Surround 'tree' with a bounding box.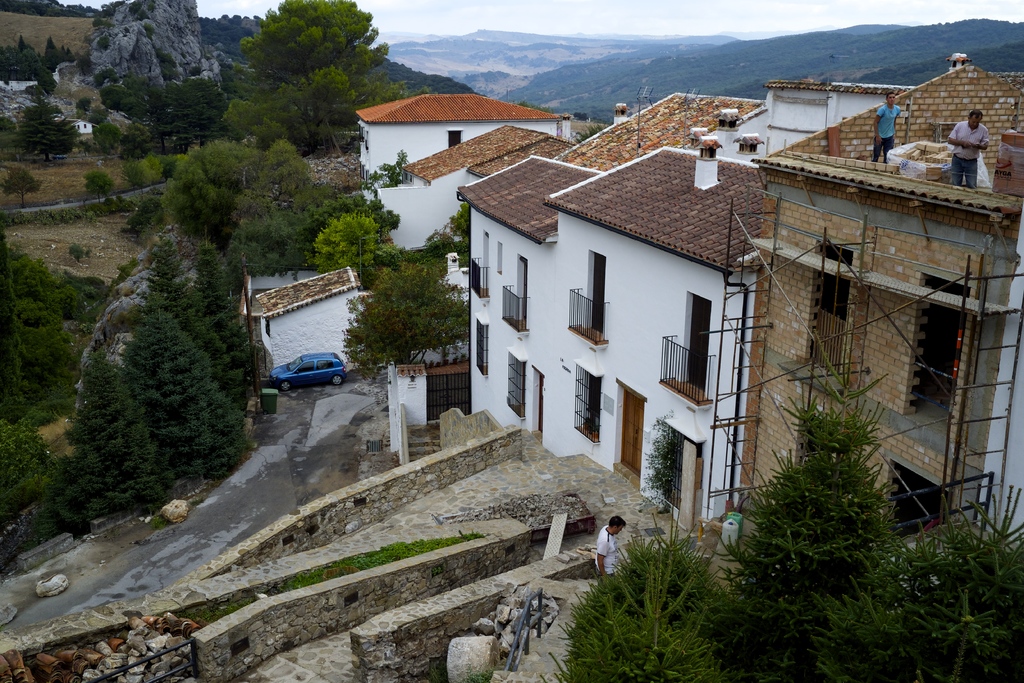
box=[0, 420, 56, 583].
